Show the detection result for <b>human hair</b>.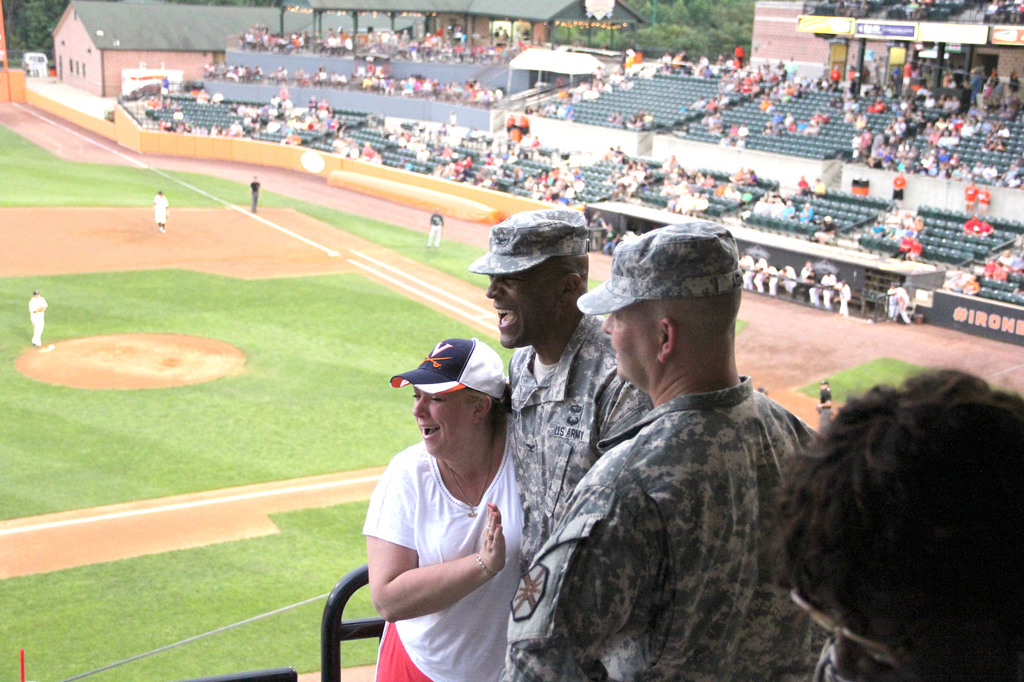
(x1=786, y1=364, x2=1014, y2=681).
